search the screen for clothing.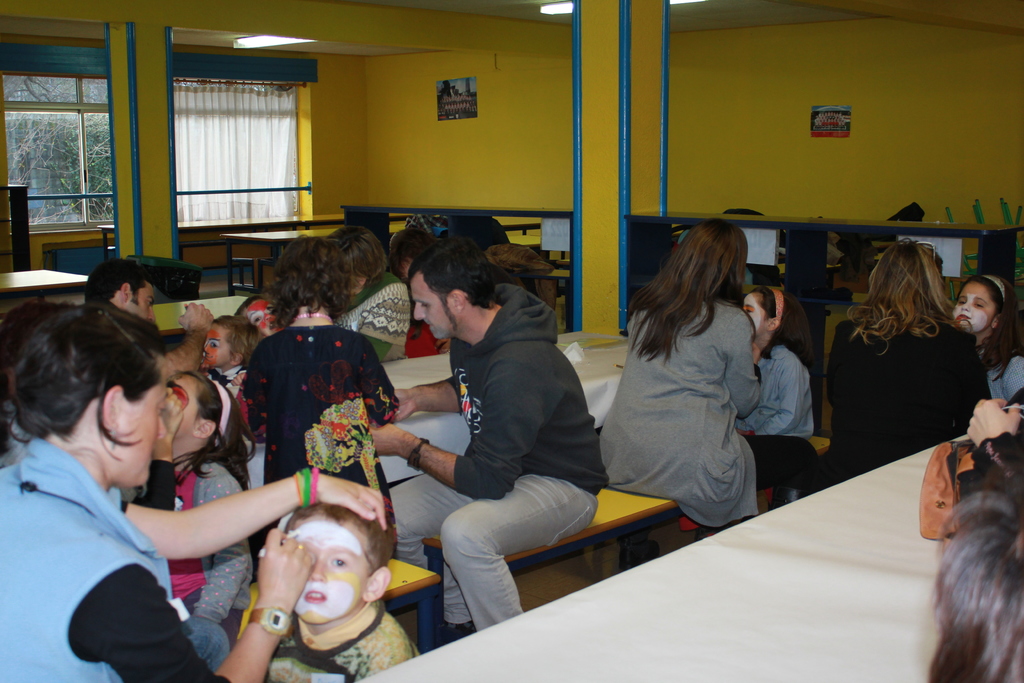
Found at {"x1": 265, "y1": 601, "x2": 419, "y2": 682}.
